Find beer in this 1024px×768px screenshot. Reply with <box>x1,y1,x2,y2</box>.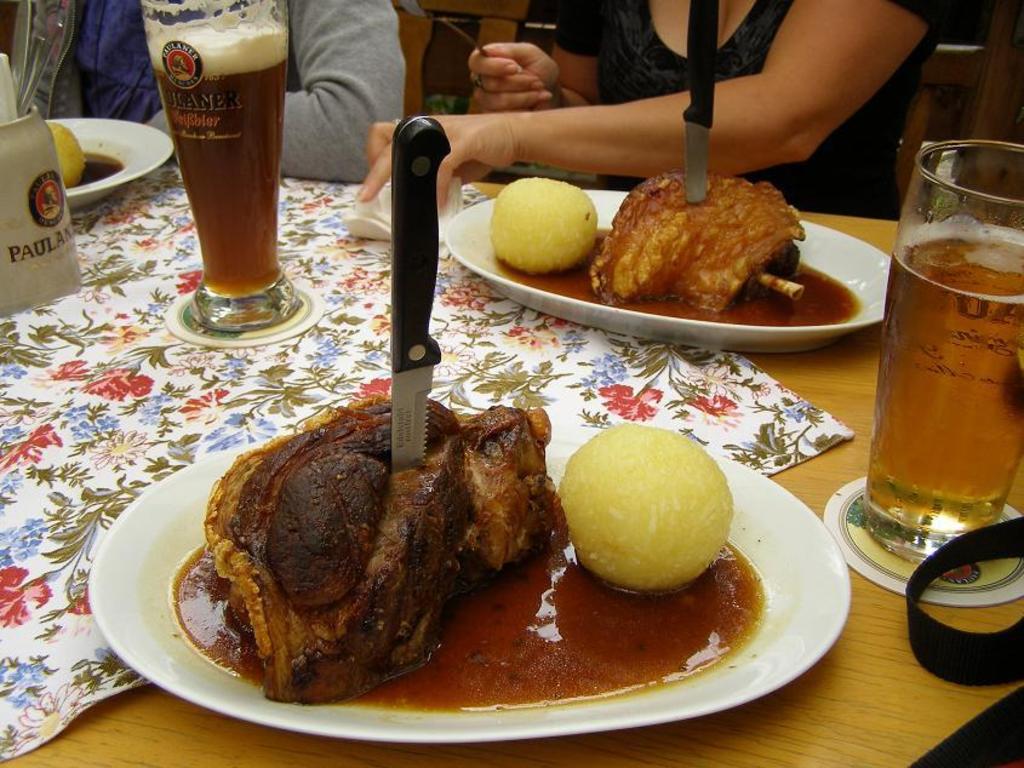
<box>150,23,291,292</box>.
